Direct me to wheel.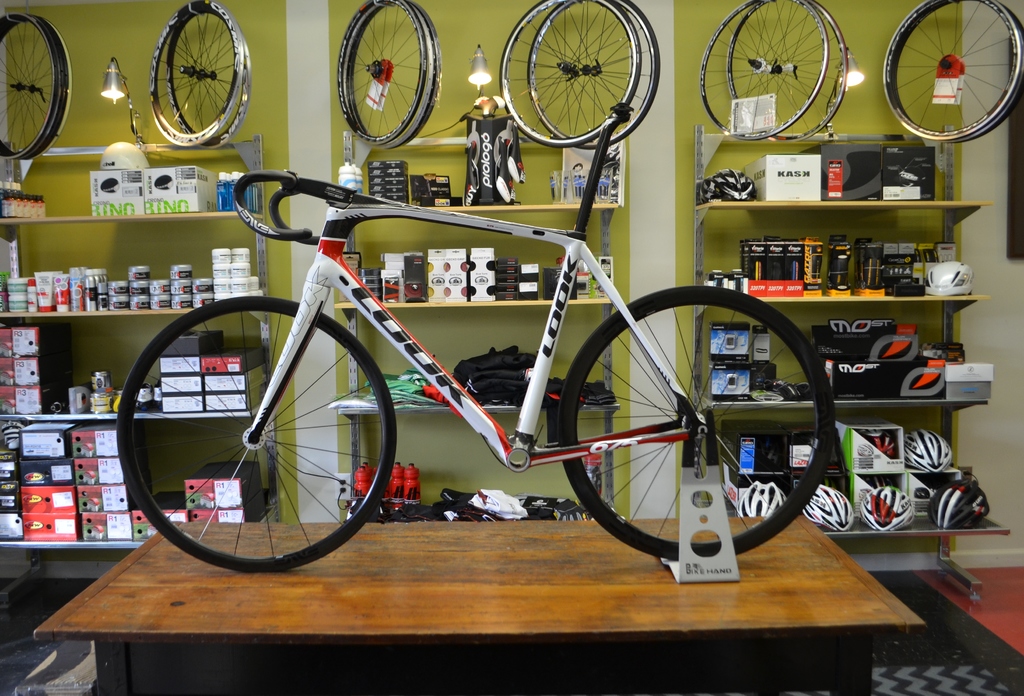
Direction: [883, 0, 1023, 142].
